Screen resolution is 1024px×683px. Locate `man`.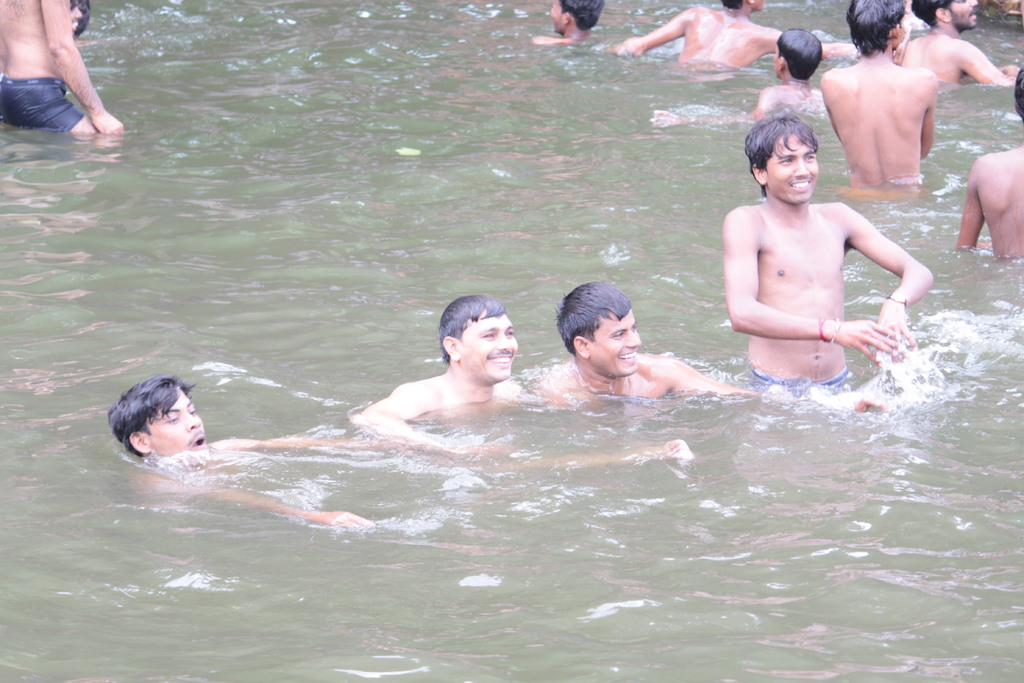
(x1=531, y1=279, x2=762, y2=399).
